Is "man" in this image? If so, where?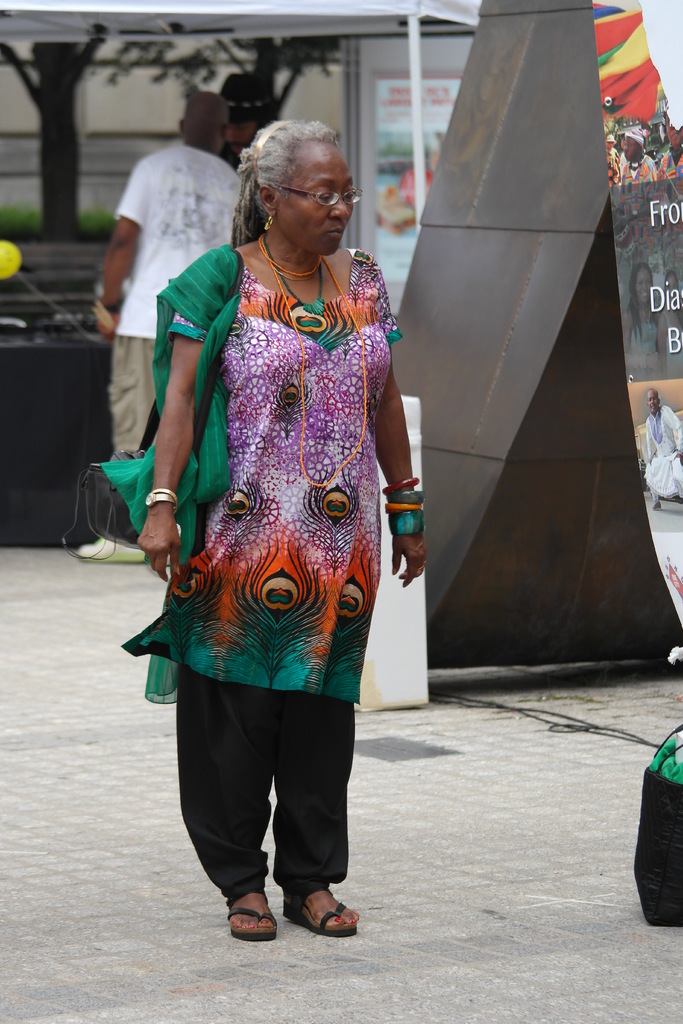
Yes, at locate(647, 387, 682, 508).
